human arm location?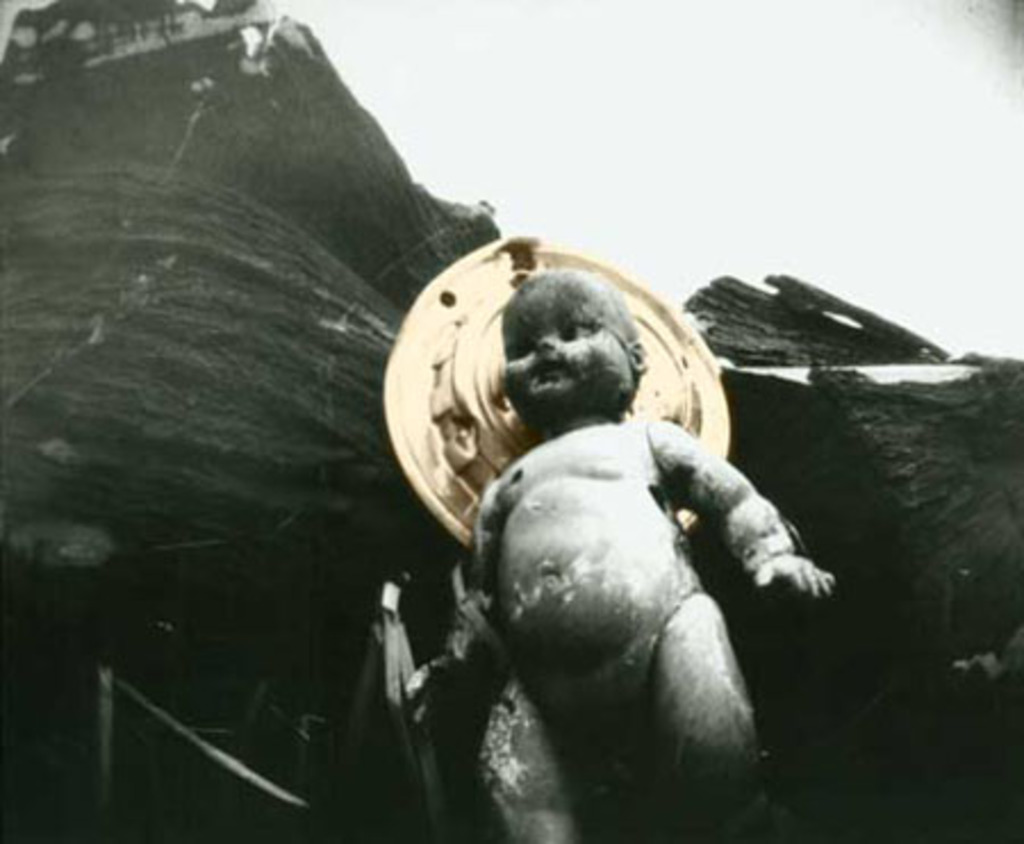
l=660, t=416, r=833, b=596
